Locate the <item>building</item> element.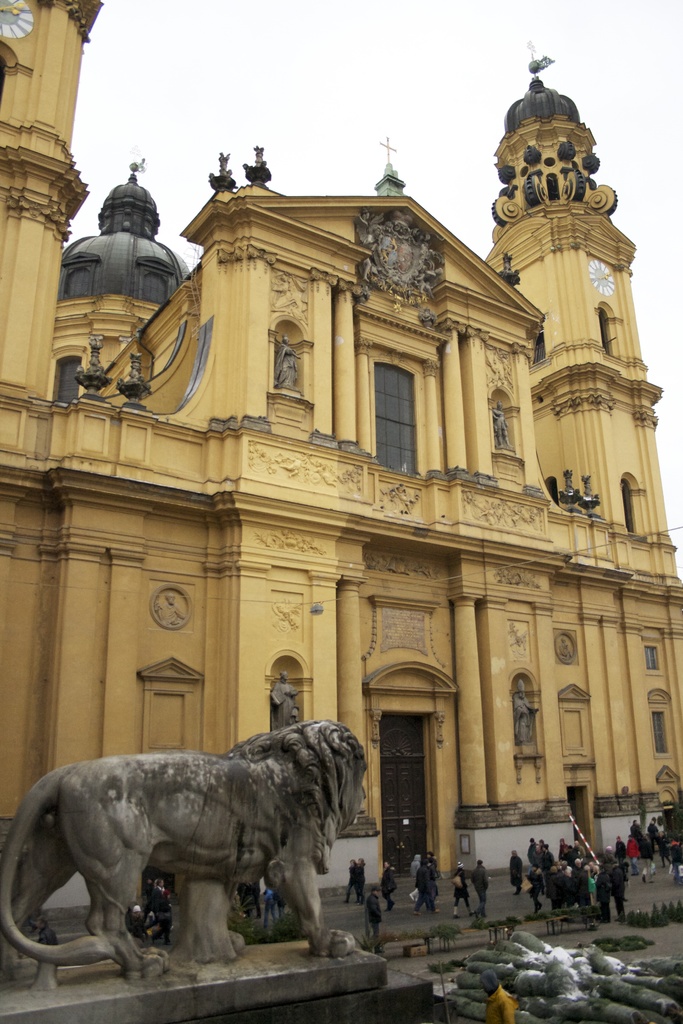
Element bbox: x1=0 y1=0 x2=682 y2=909.
